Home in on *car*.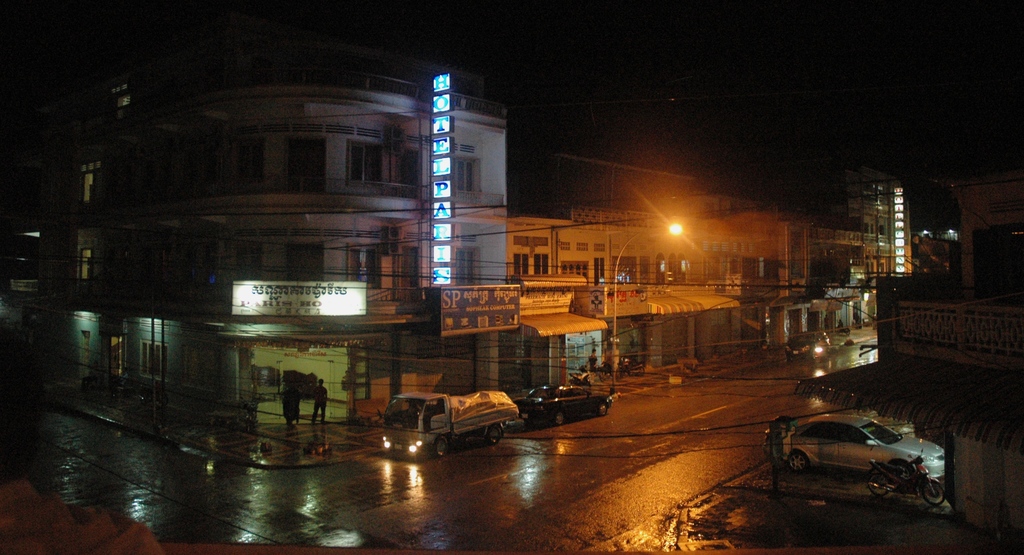
Homed in at [x1=771, y1=404, x2=952, y2=495].
